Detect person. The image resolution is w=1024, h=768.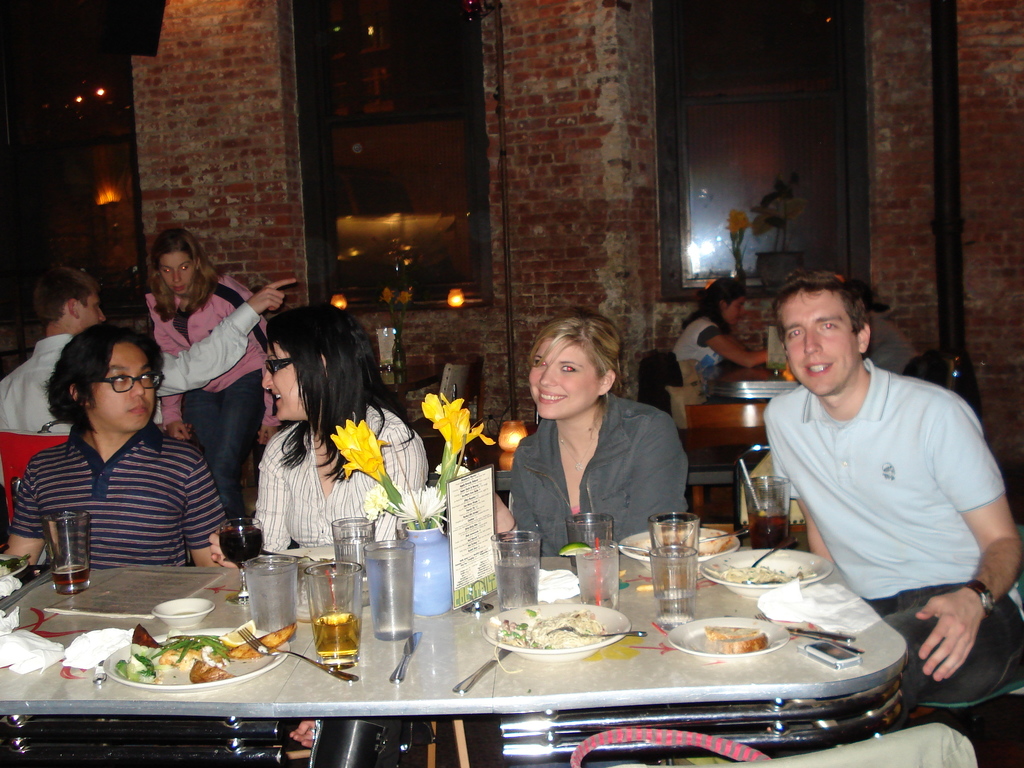
box=[200, 295, 435, 756].
